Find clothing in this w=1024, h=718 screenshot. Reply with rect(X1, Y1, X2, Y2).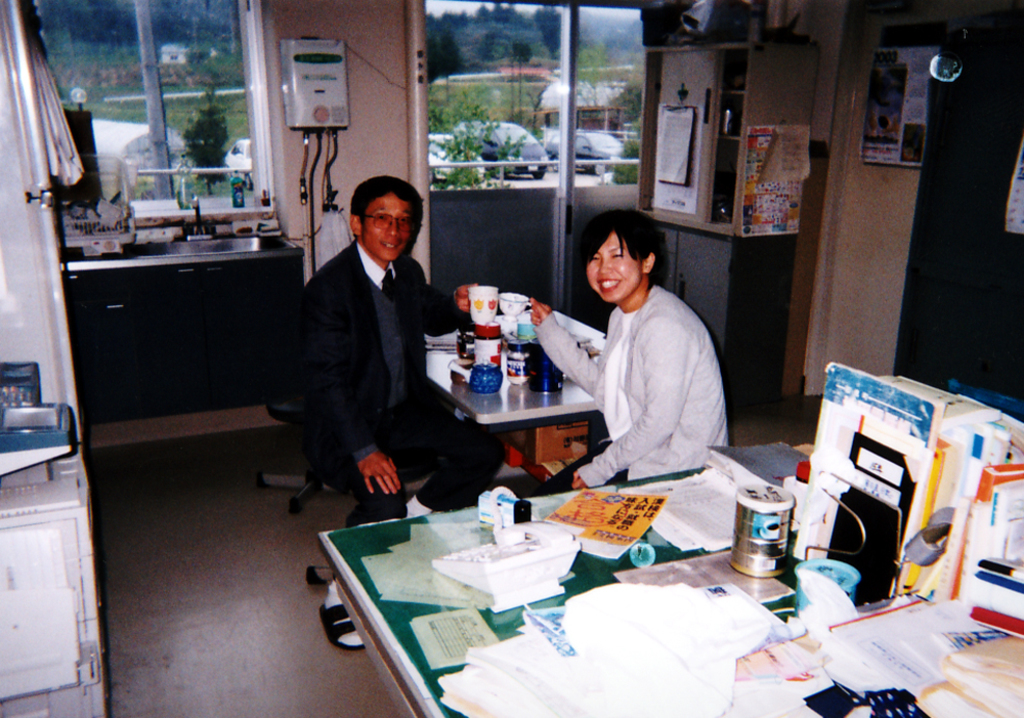
rect(573, 244, 735, 508).
